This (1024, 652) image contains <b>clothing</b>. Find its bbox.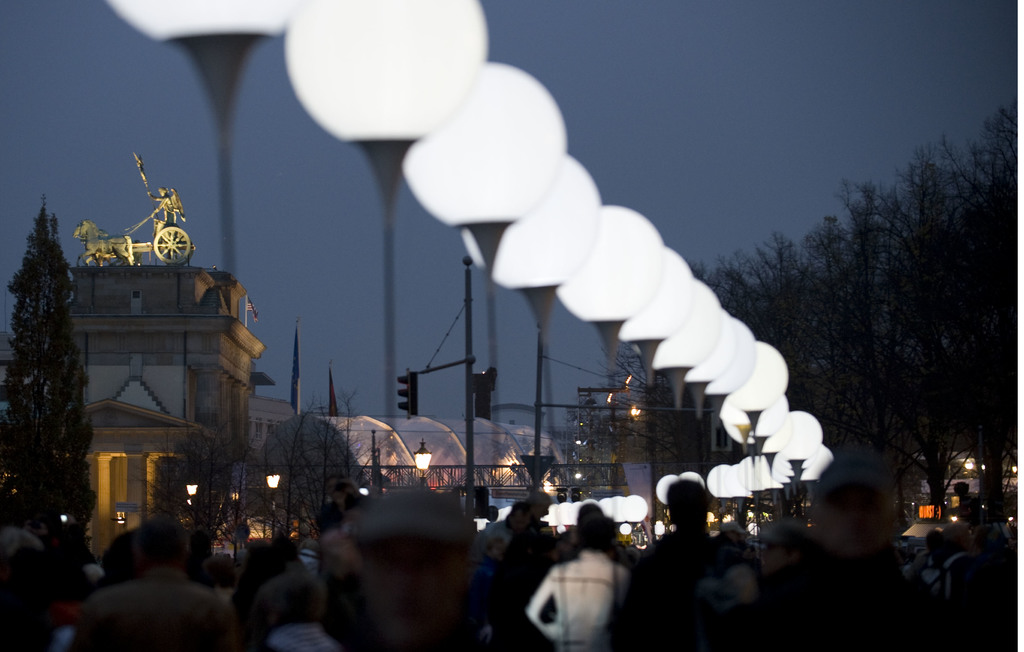
left=72, top=557, right=236, bottom=651.
